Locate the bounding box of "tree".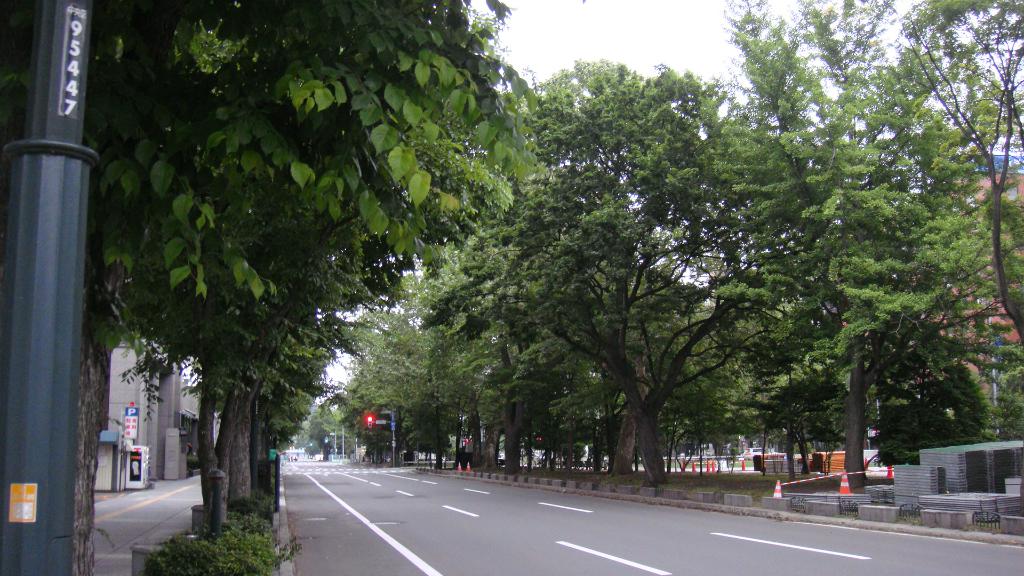
Bounding box: 359:262:472:461.
